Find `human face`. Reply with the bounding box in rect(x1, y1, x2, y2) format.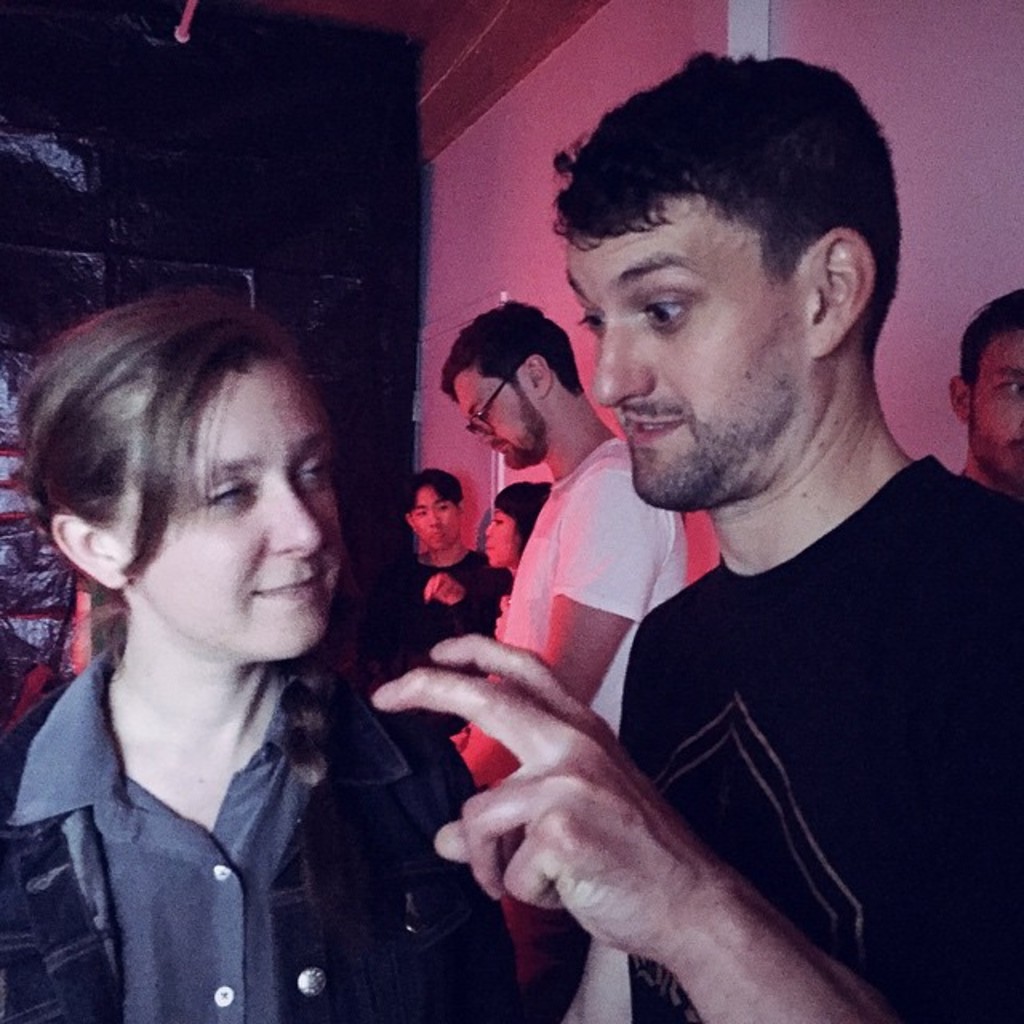
rect(458, 363, 550, 470).
